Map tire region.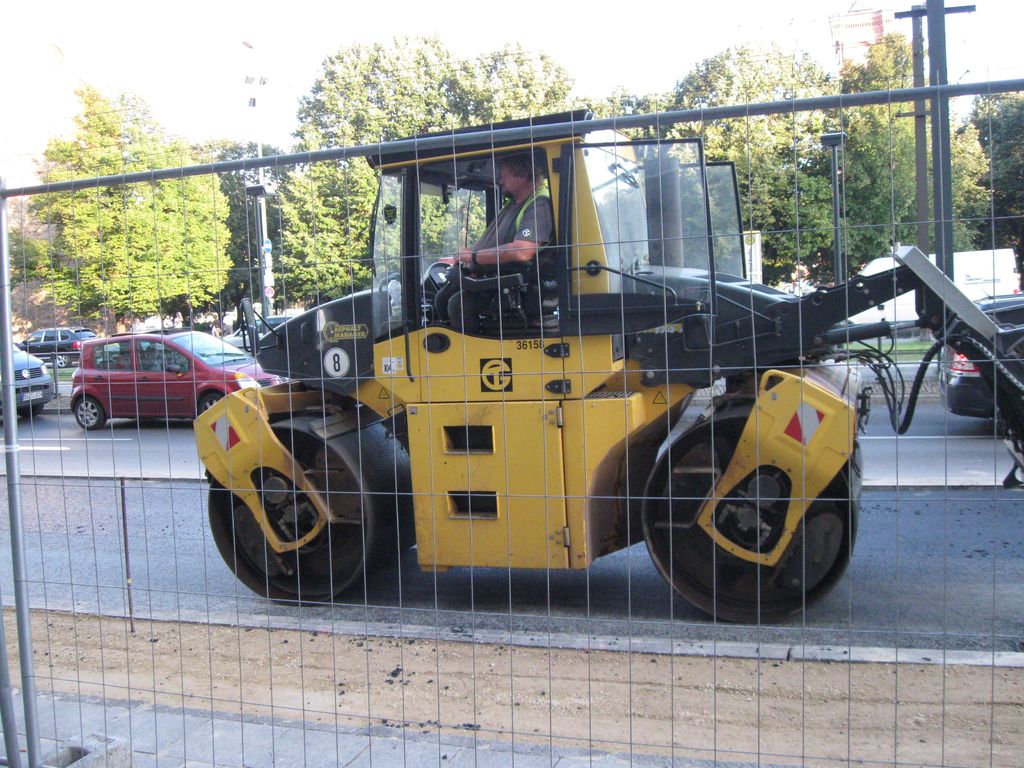
Mapped to (x1=54, y1=352, x2=72, y2=366).
